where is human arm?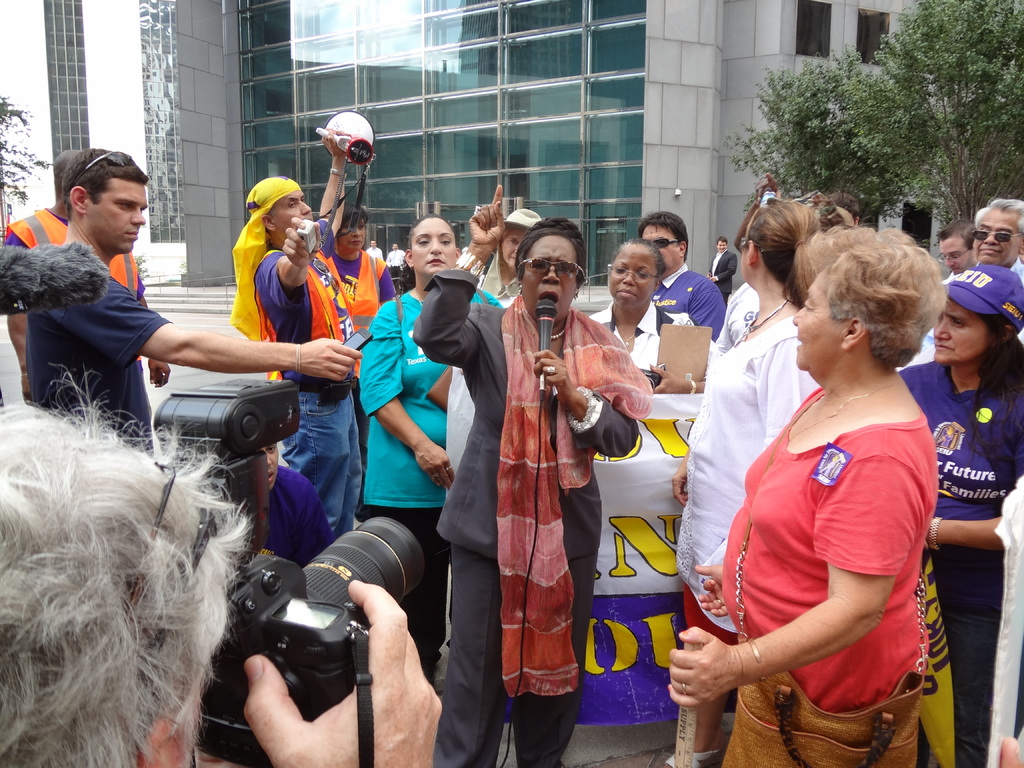
374/262/397/305.
